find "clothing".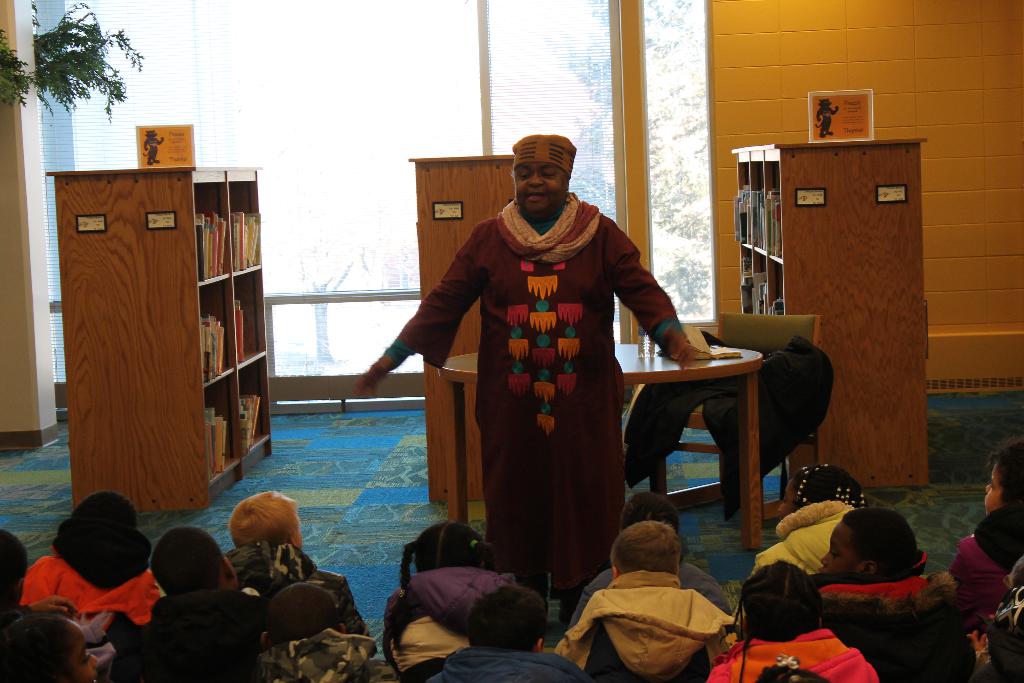
BBox(419, 193, 680, 614).
